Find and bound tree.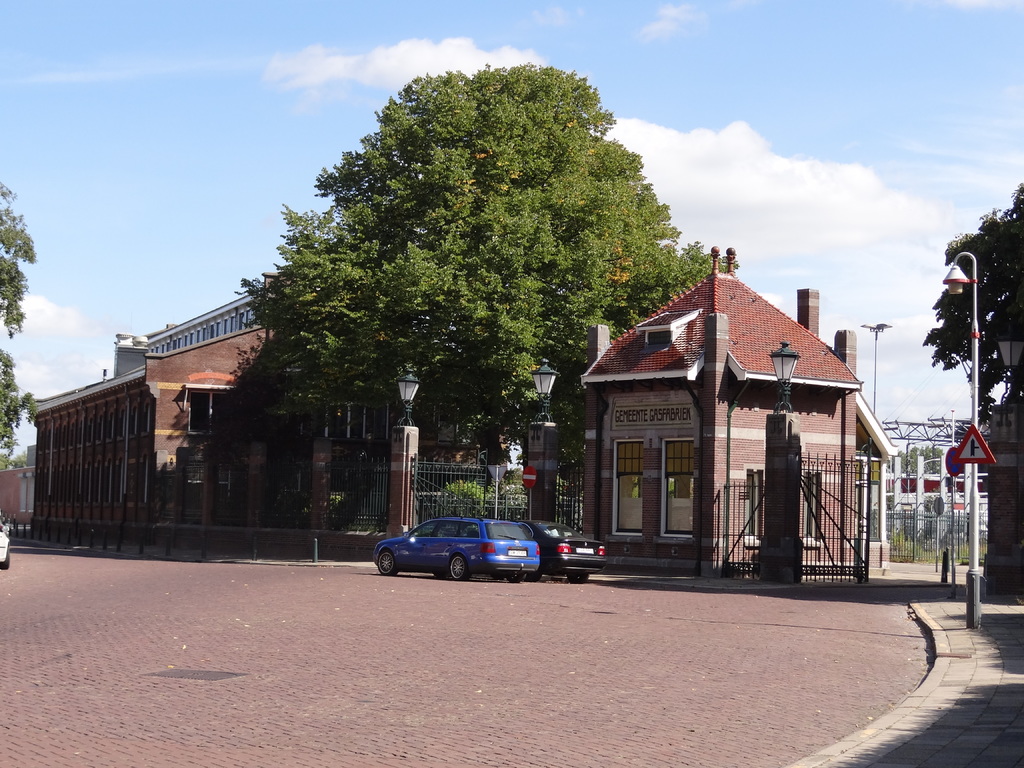
Bound: [927, 184, 1023, 423].
